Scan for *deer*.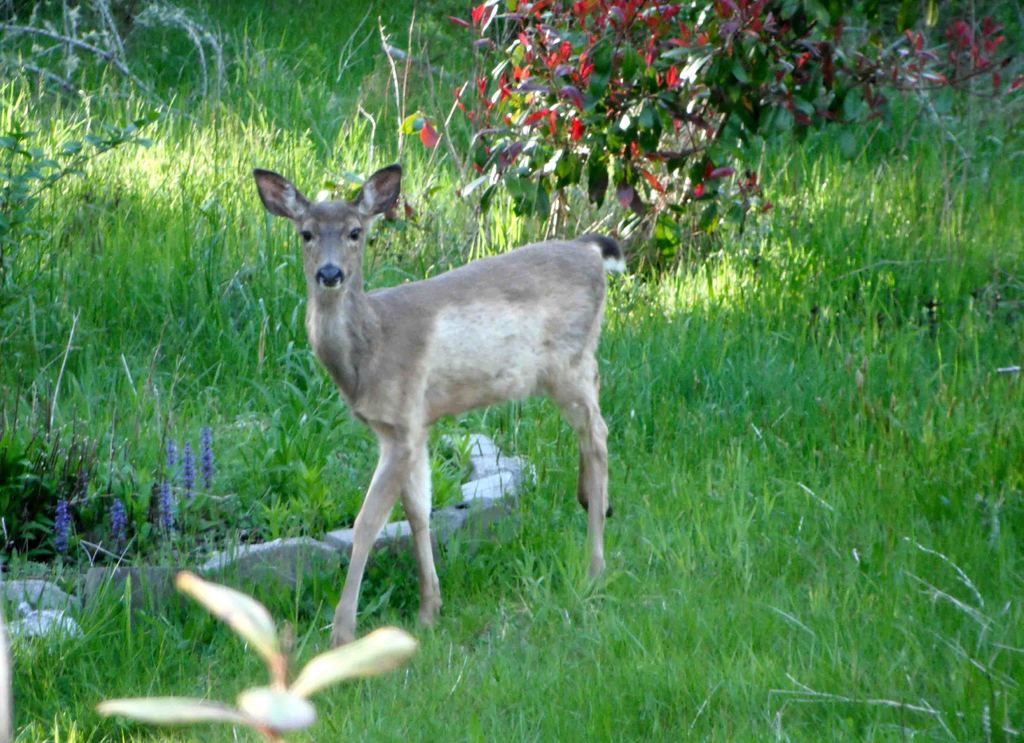
Scan result: box(255, 166, 630, 647).
